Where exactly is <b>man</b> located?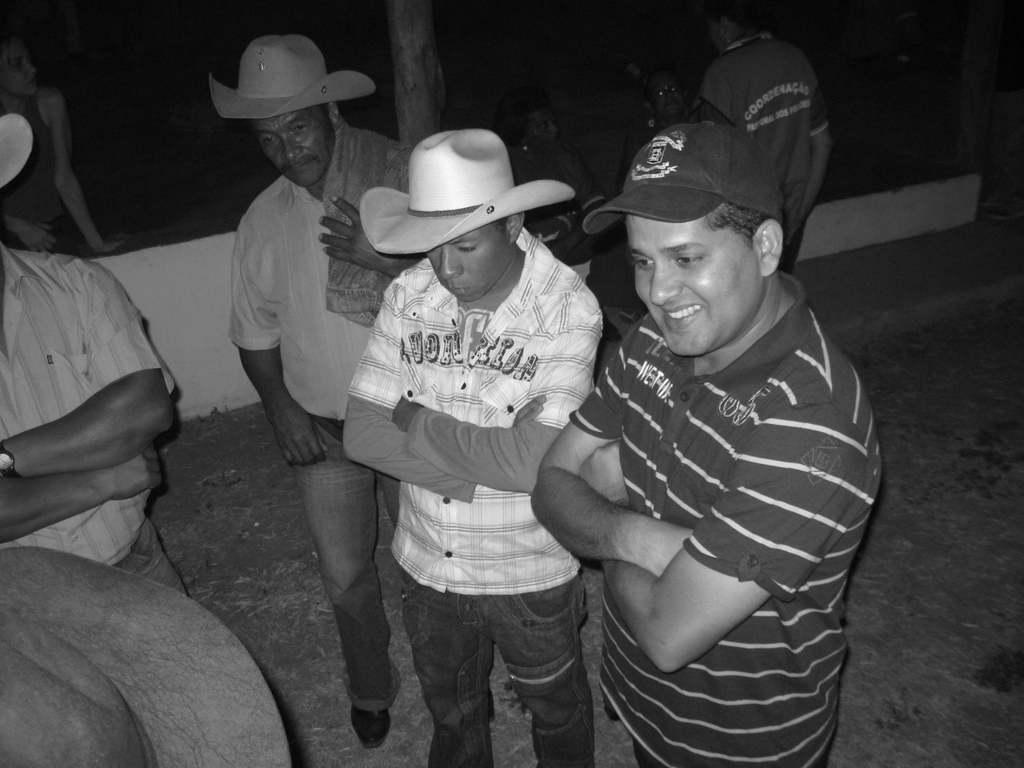
Its bounding box is (694, 0, 836, 265).
